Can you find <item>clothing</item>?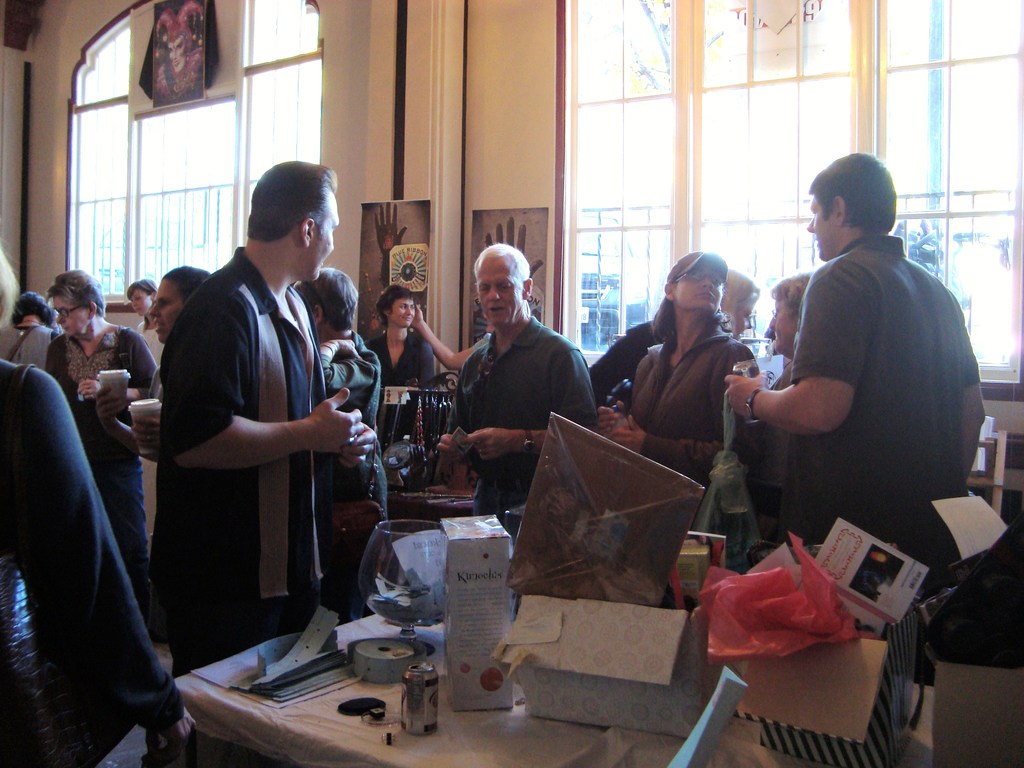
Yes, bounding box: detection(47, 331, 151, 618).
